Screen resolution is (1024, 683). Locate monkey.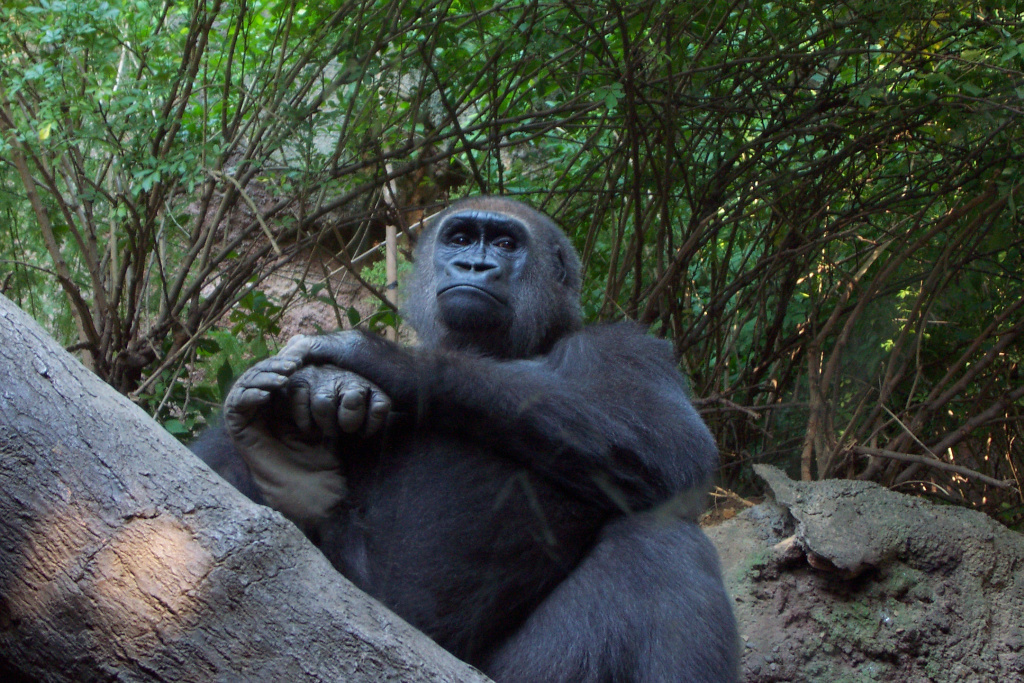
l=182, t=196, r=748, b=682.
